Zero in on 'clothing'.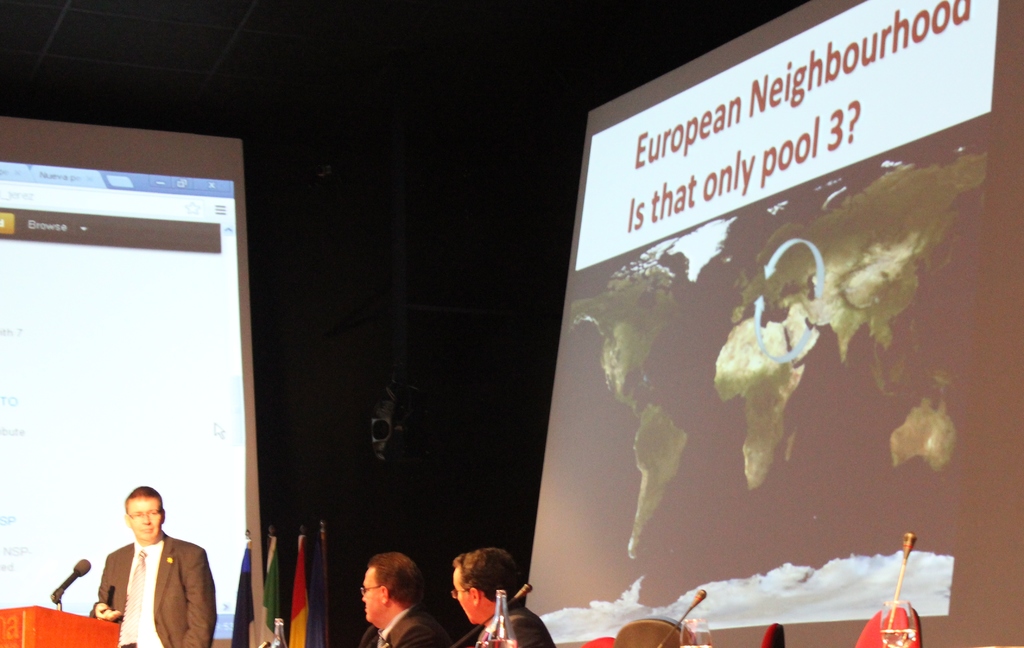
Zeroed in: {"x1": 360, "y1": 603, "x2": 442, "y2": 647}.
